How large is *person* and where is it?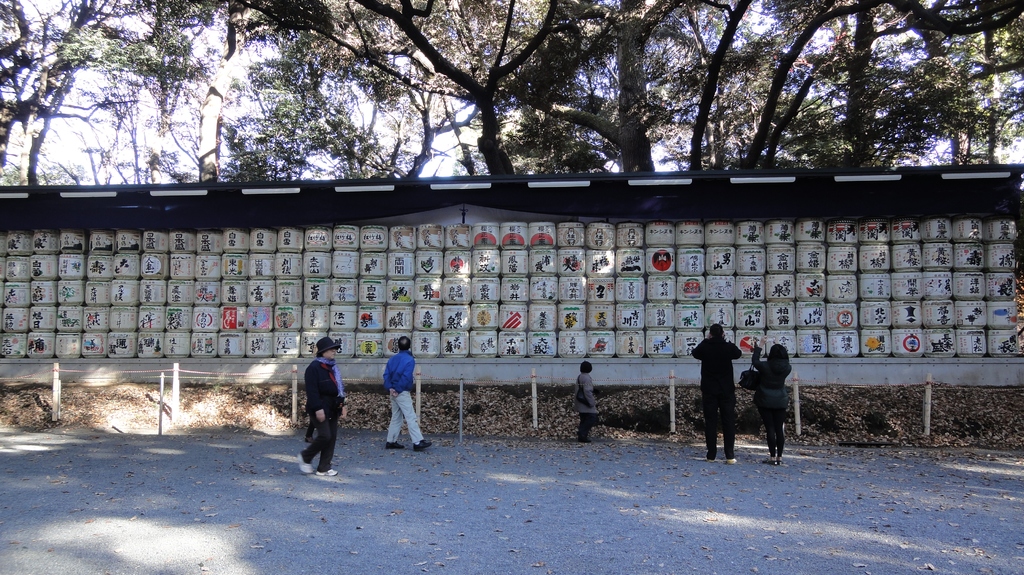
Bounding box: <box>570,359,605,442</box>.
